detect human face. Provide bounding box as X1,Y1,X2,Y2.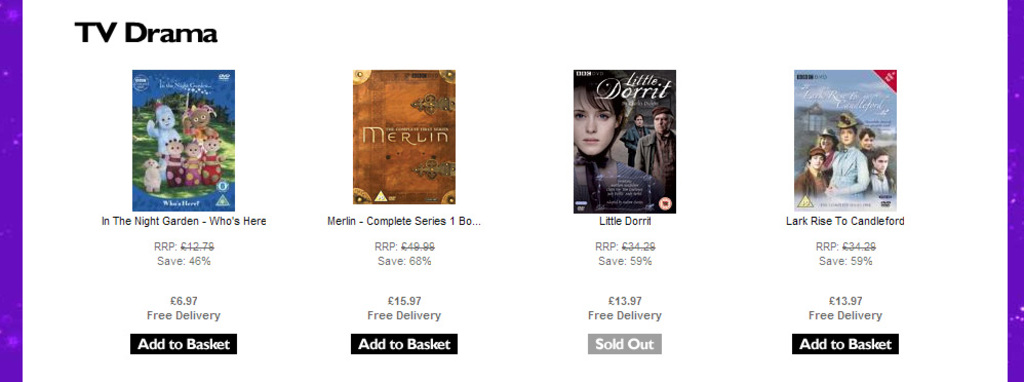
823,137,832,152.
